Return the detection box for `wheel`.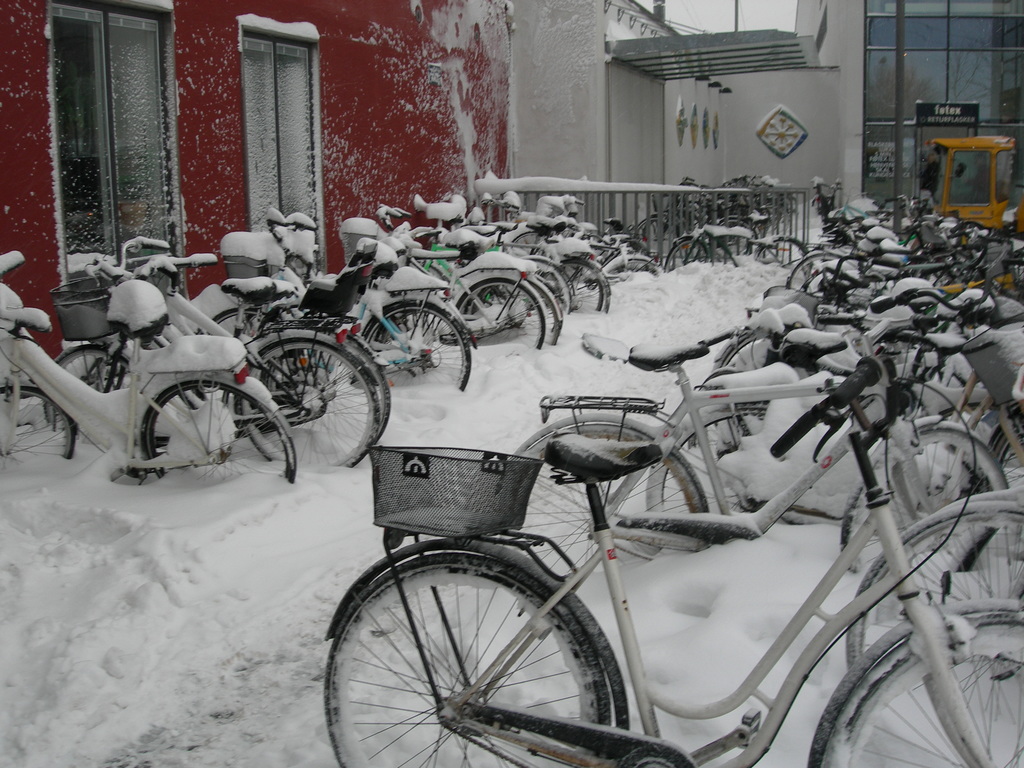
(x1=141, y1=373, x2=298, y2=481).
